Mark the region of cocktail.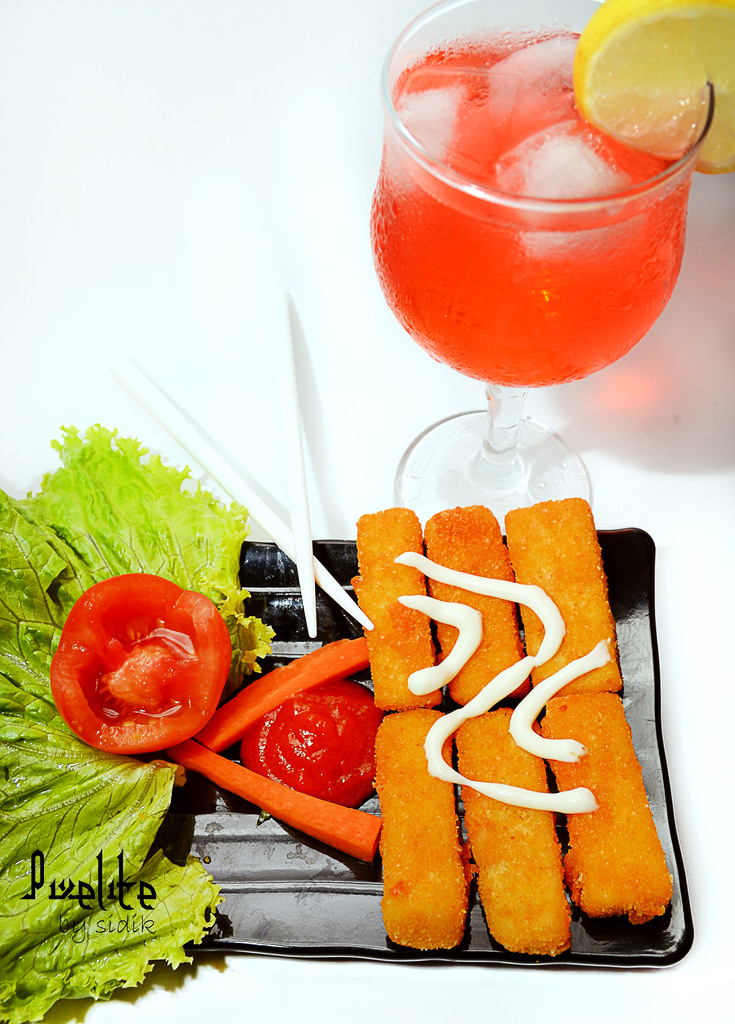
Region: (left=366, top=0, right=734, bottom=526).
